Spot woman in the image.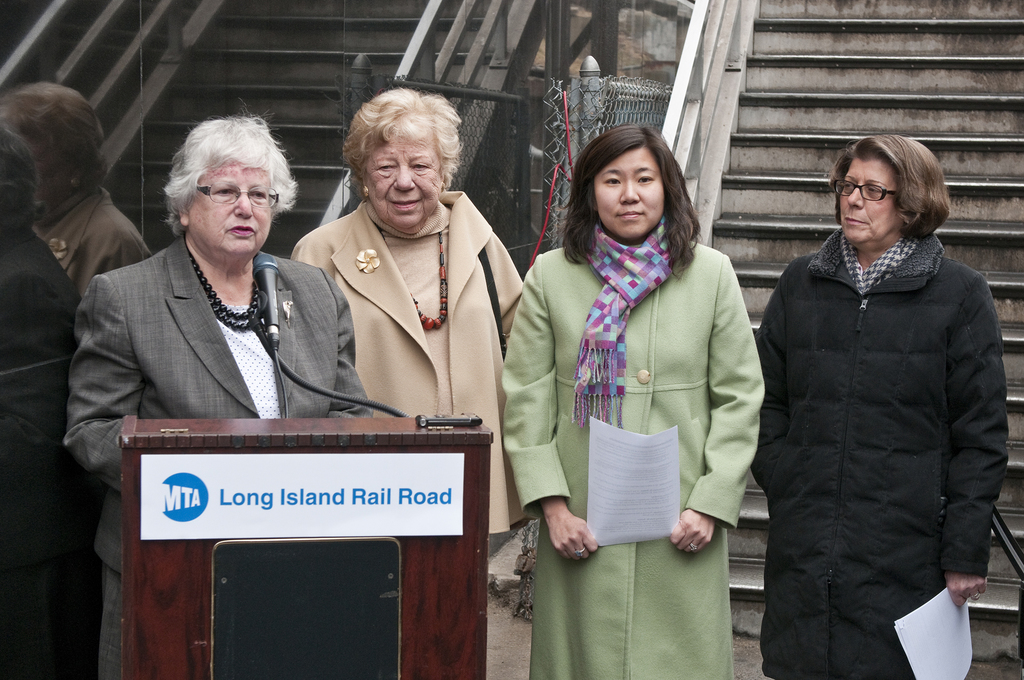
woman found at BBox(292, 89, 528, 551).
